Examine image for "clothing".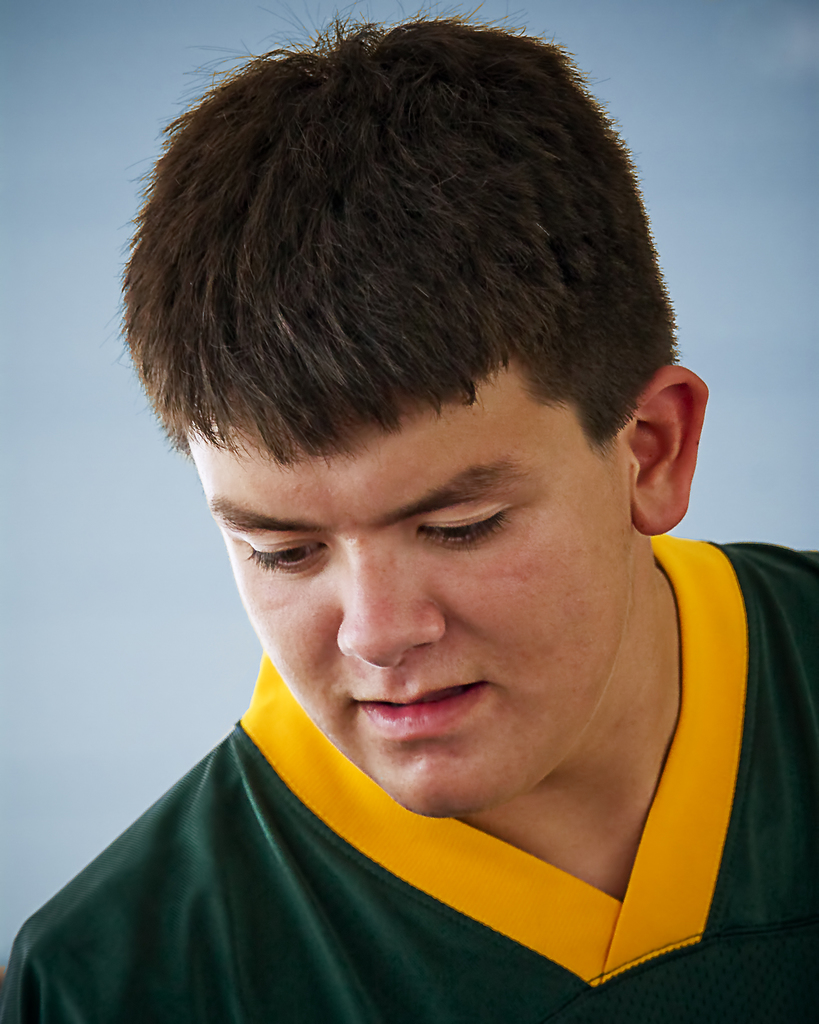
Examination result: 9, 528, 818, 1023.
